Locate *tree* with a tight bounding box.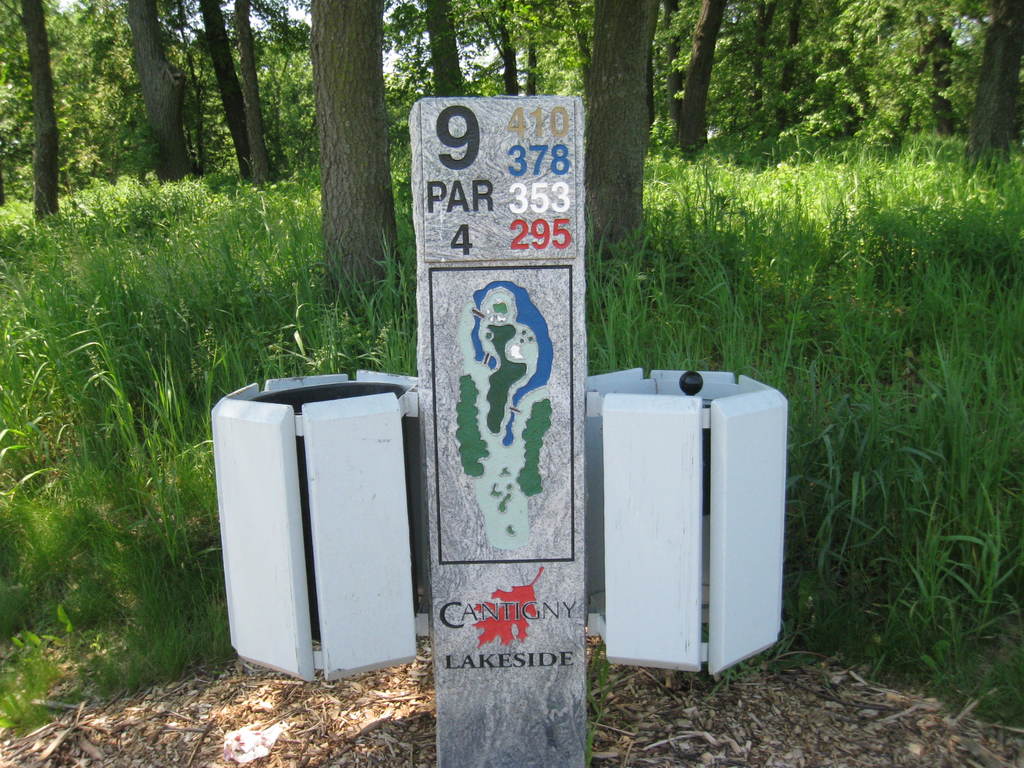
crop(785, 0, 891, 154).
